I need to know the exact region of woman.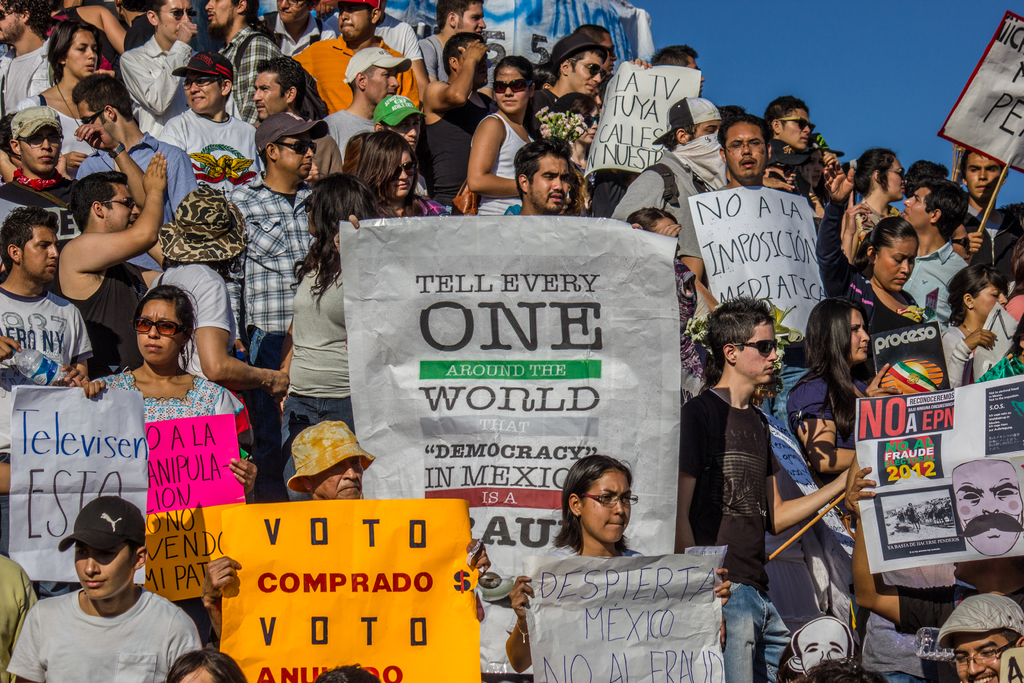
Region: [71, 287, 258, 647].
